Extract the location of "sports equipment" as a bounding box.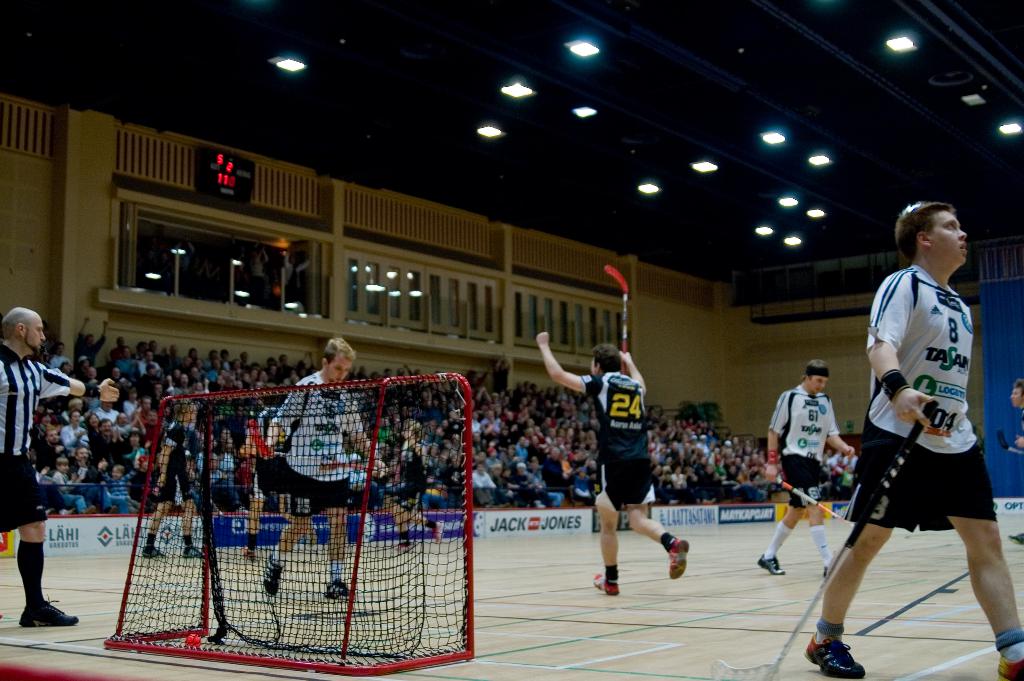
box=[262, 553, 286, 600].
